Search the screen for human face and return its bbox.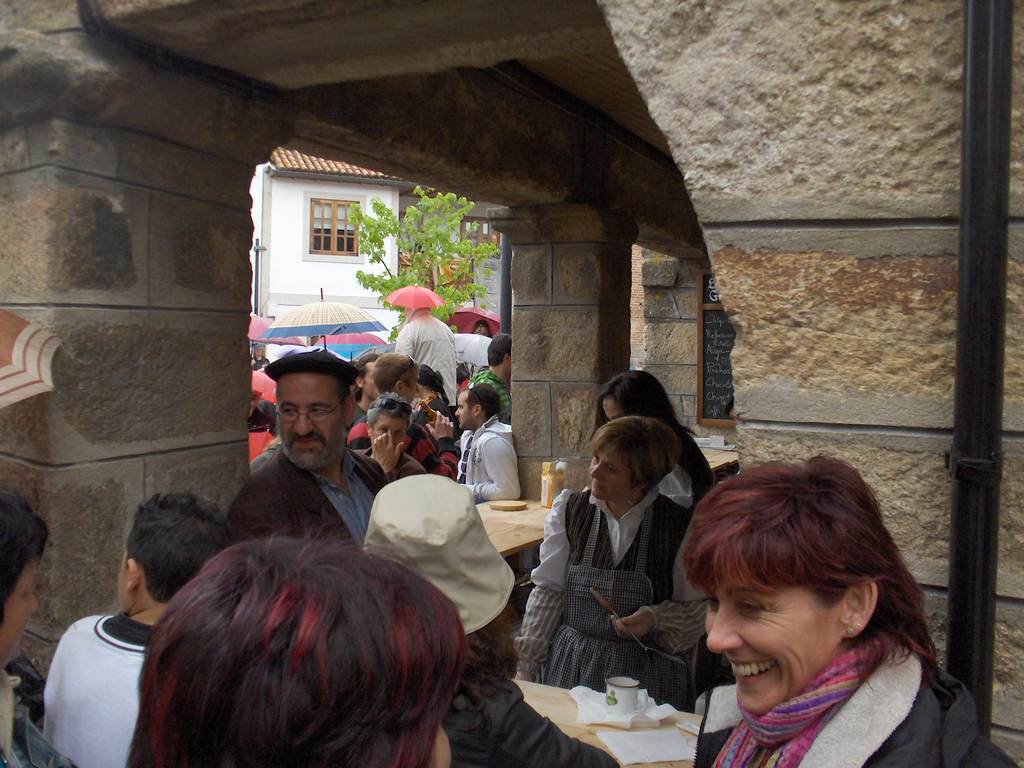
Found: crop(372, 417, 412, 445).
